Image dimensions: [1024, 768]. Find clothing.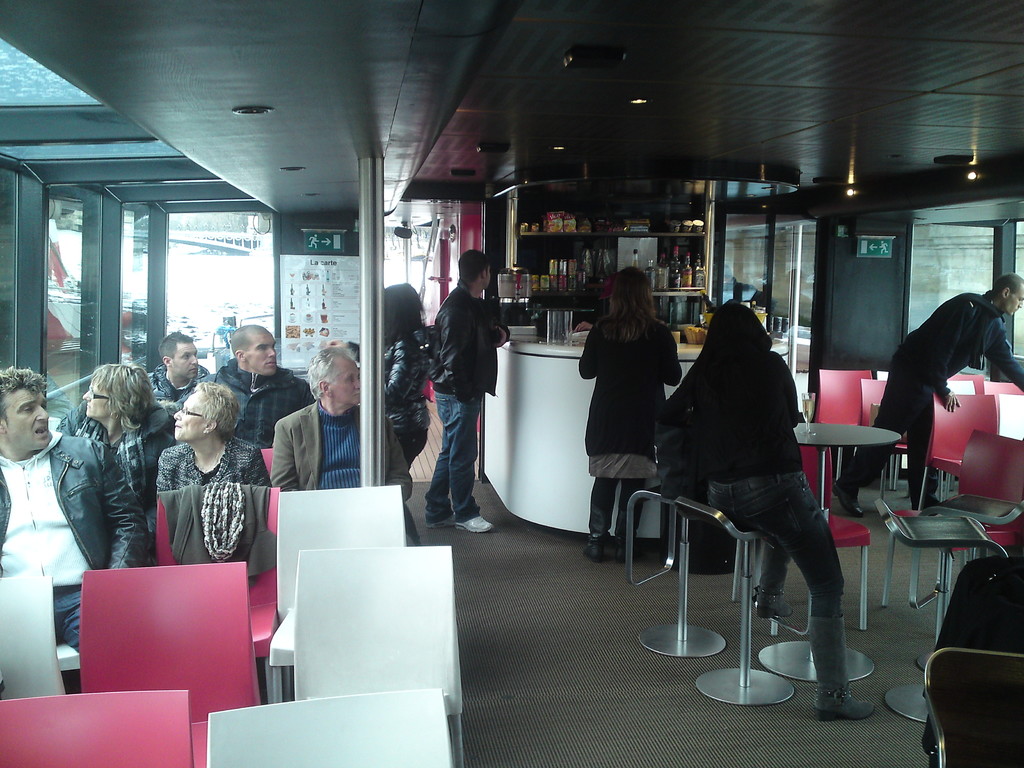
x1=271, y1=402, x2=416, y2=545.
